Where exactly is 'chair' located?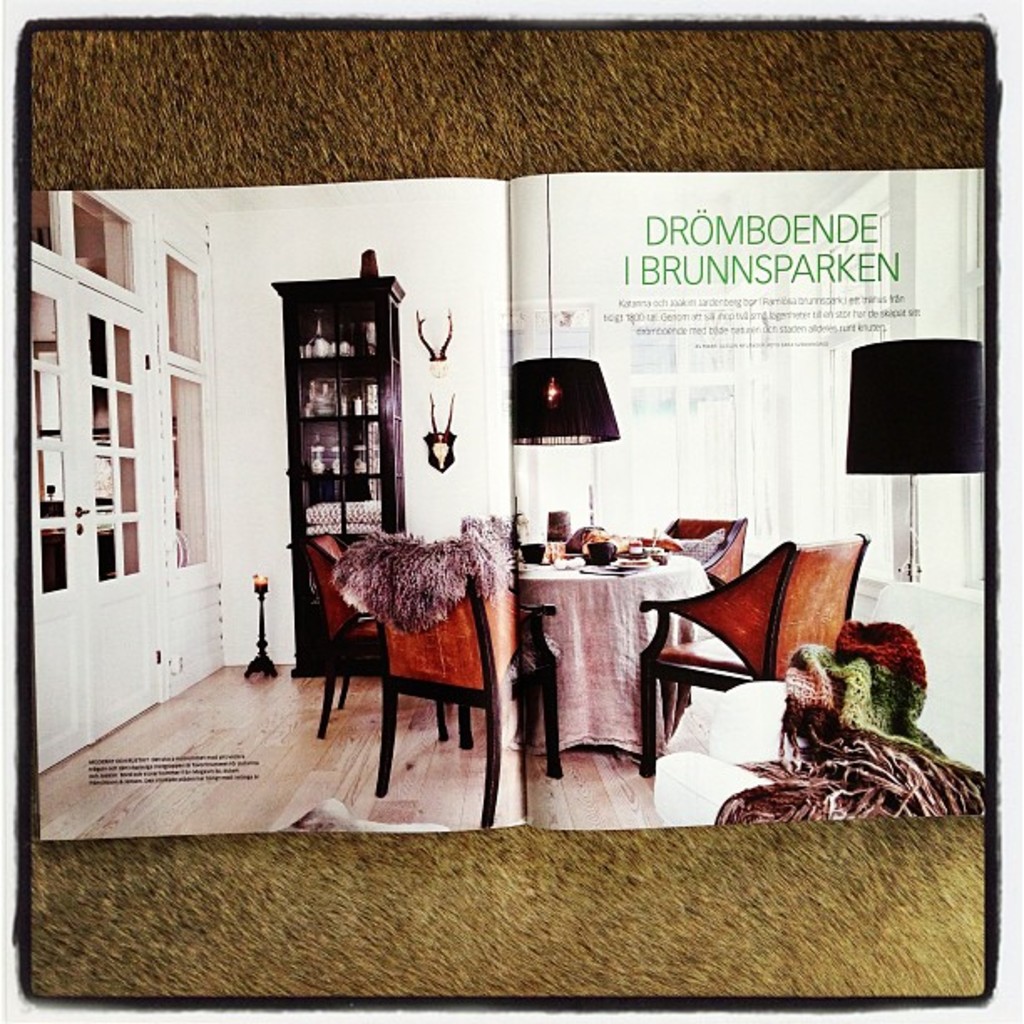
Its bounding box is 653/519/745/589.
